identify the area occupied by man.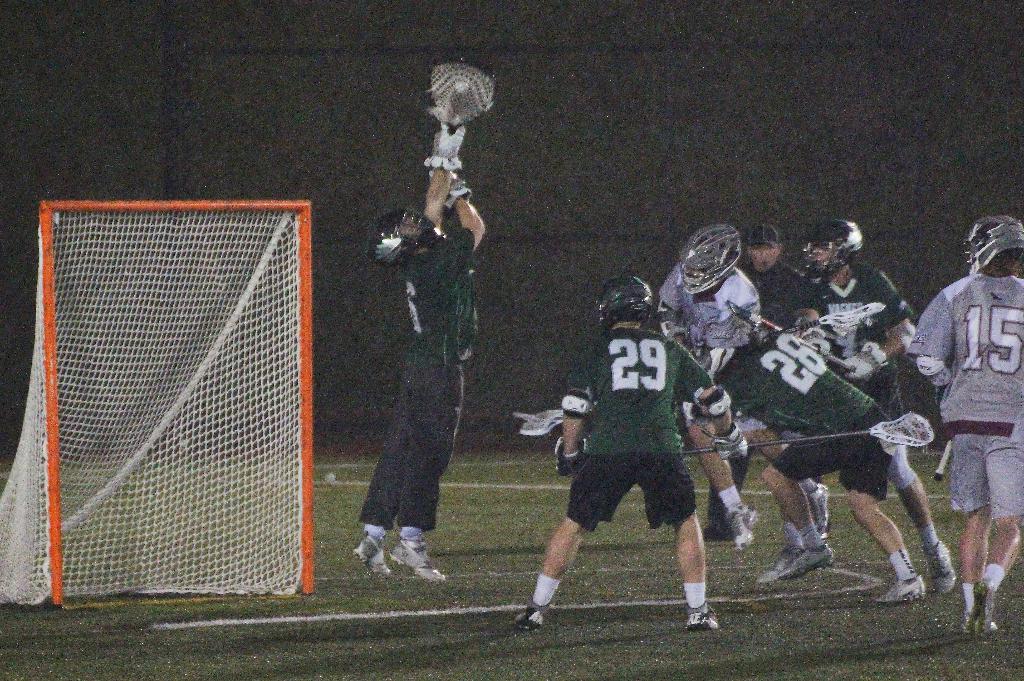
Area: Rect(657, 225, 767, 540).
